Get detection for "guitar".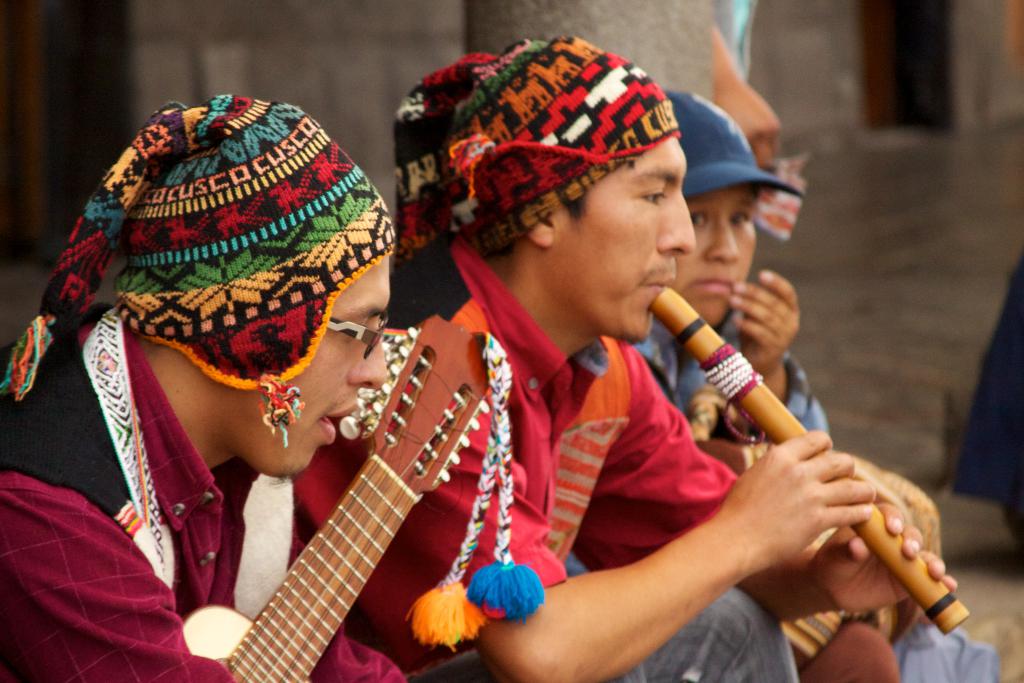
Detection: pyautogui.locateOnScreen(207, 304, 516, 682).
